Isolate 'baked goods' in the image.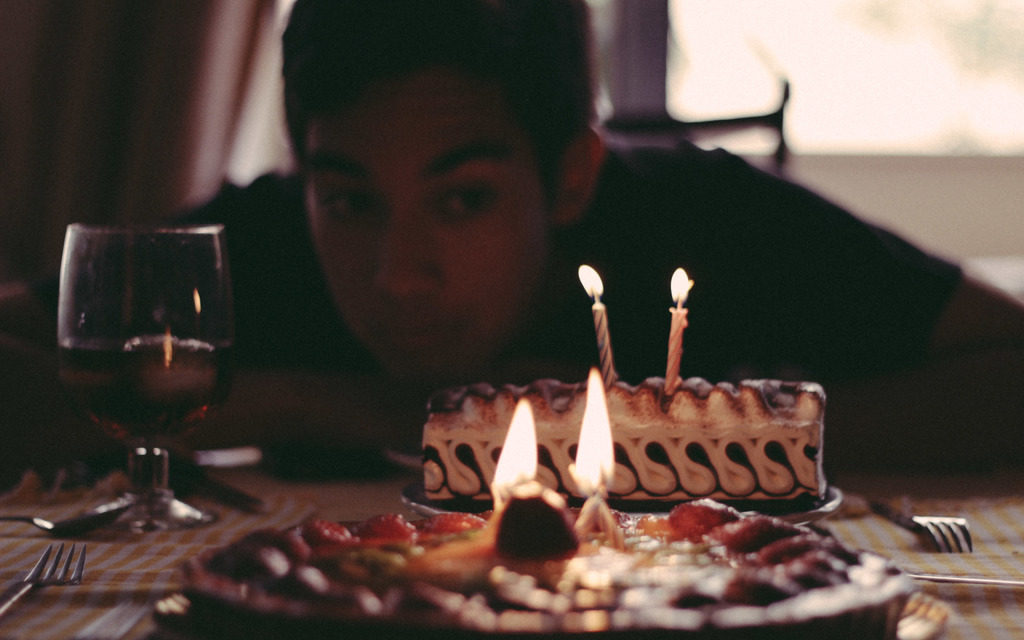
Isolated region: <box>411,358,830,515</box>.
